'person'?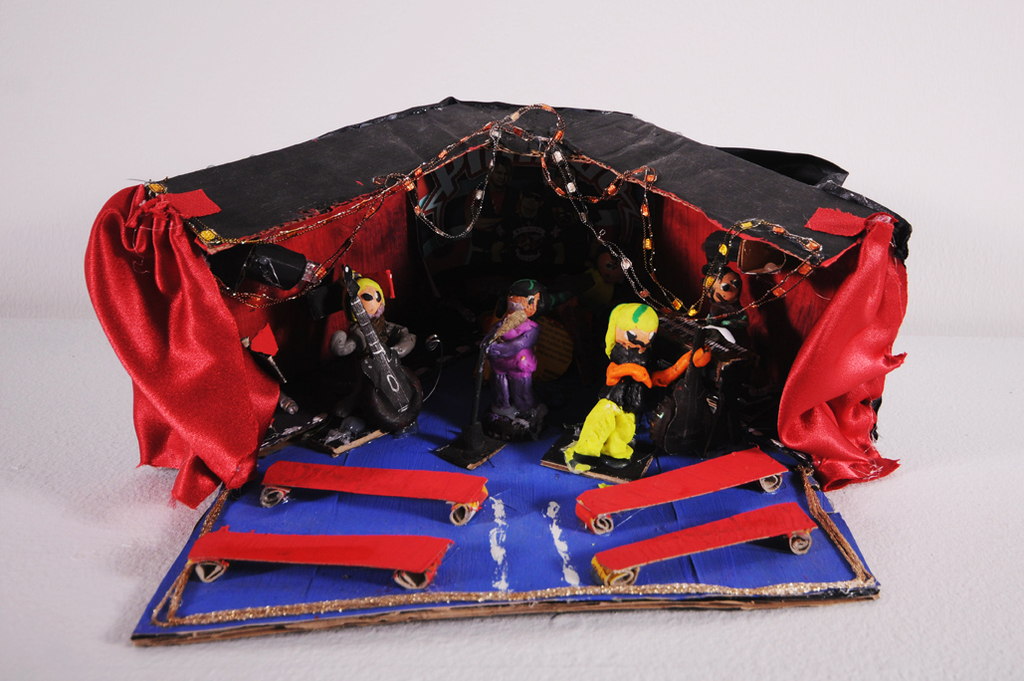
<bbox>473, 272, 551, 439</bbox>
